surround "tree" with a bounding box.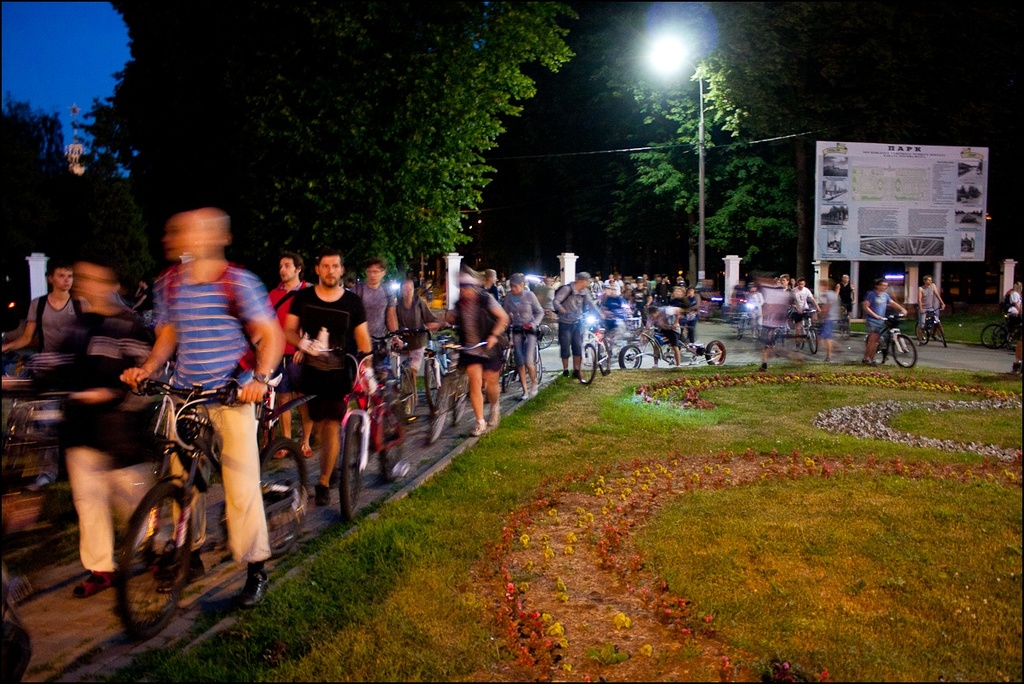
(left=577, top=0, right=829, bottom=307).
